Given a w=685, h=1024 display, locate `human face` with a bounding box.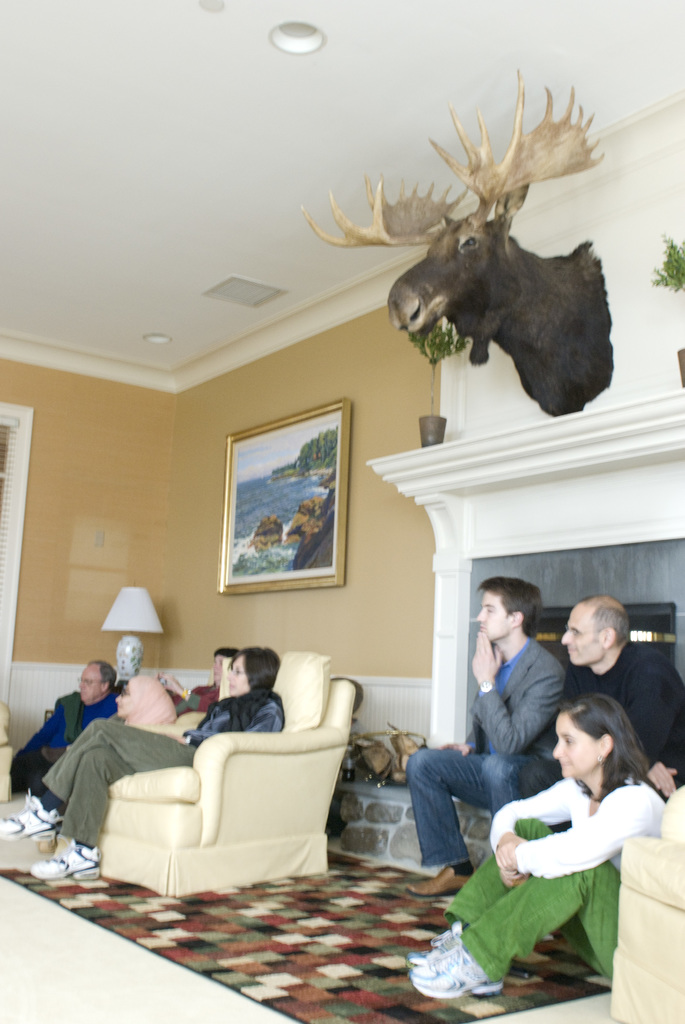
Located: <box>475,593,509,642</box>.
